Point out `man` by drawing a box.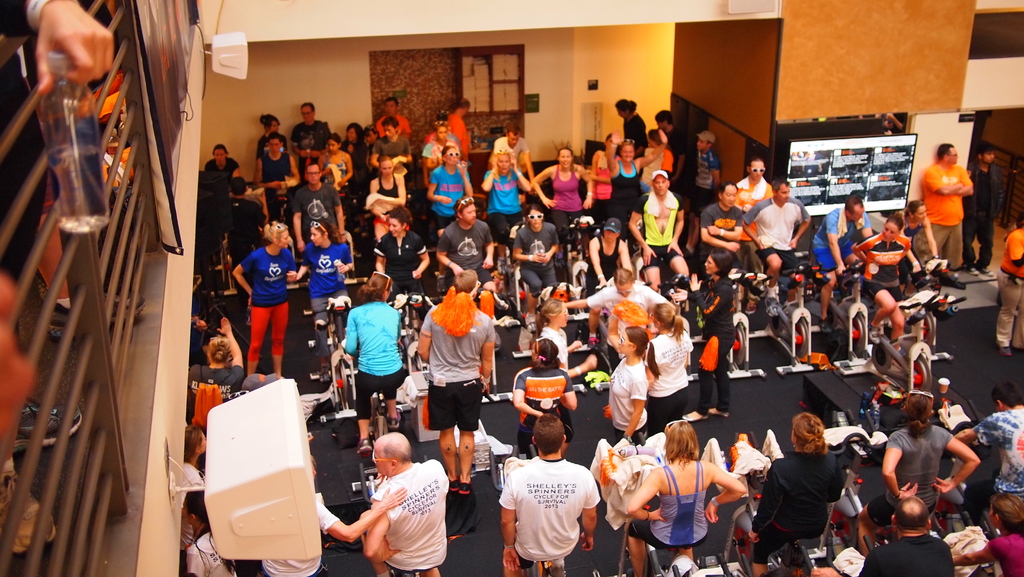
{"left": 626, "top": 165, "right": 689, "bottom": 292}.
